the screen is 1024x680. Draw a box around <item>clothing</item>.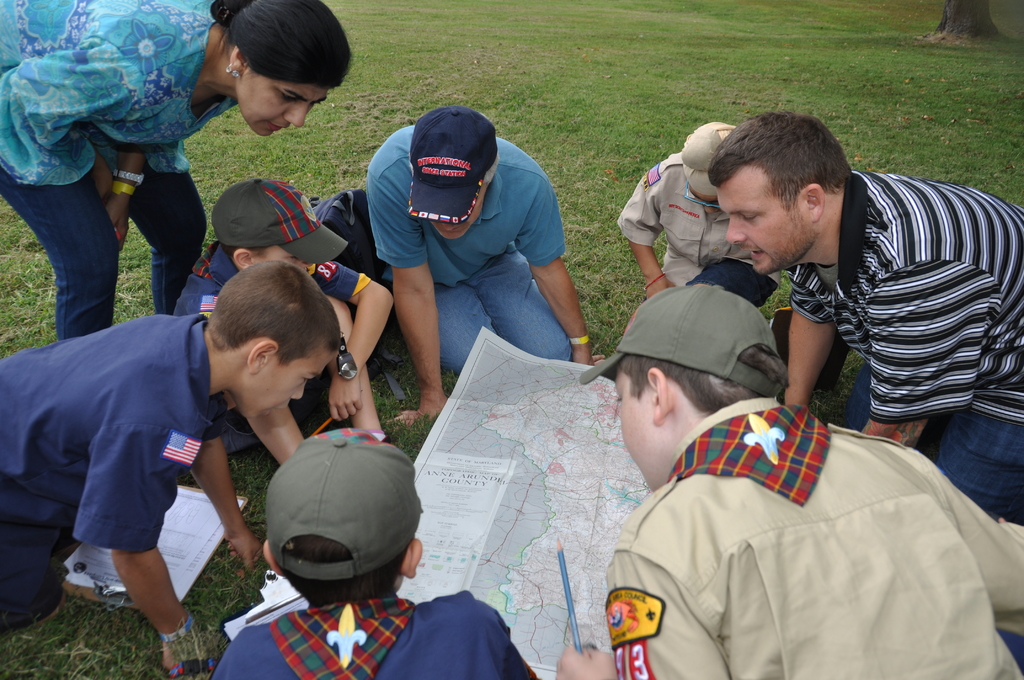
box(361, 124, 567, 387).
